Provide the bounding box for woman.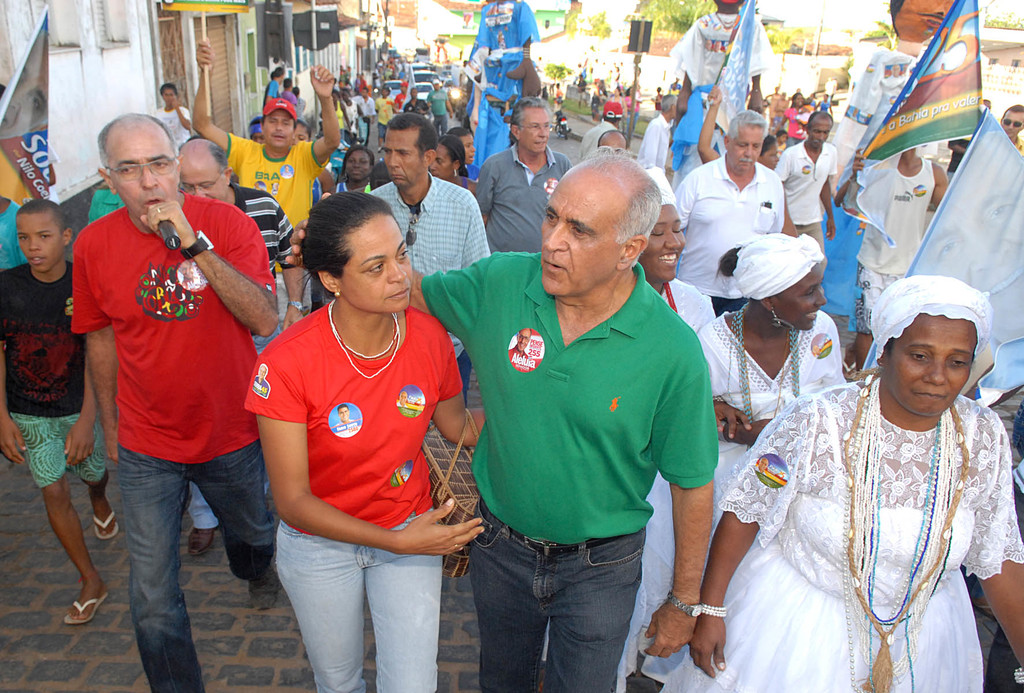
<region>150, 81, 193, 154</region>.
